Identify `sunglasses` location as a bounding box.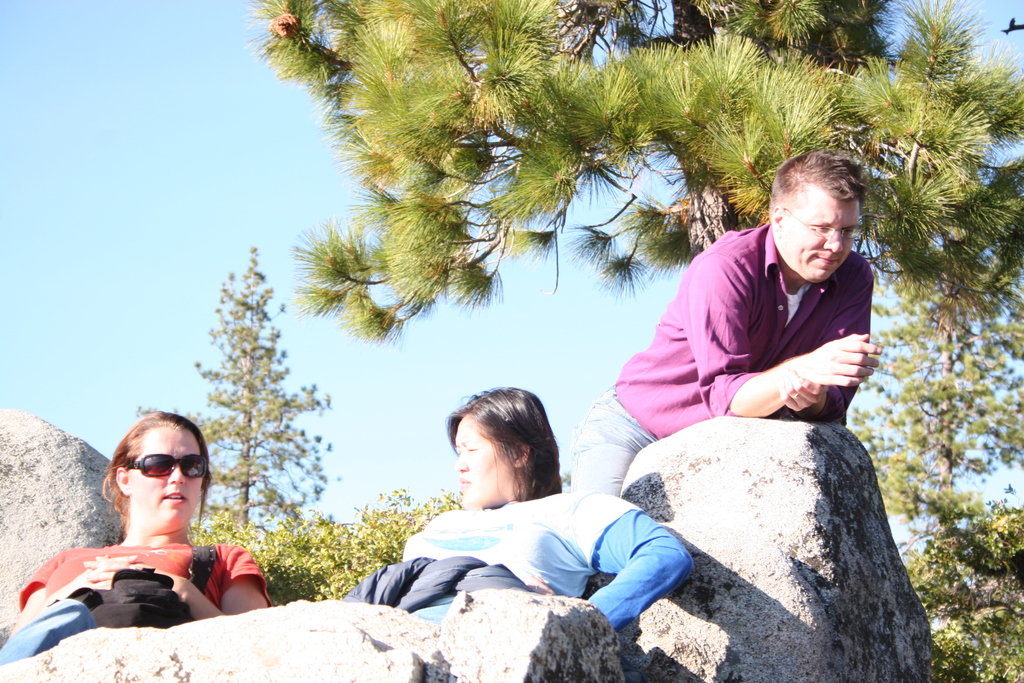
box(125, 453, 205, 474).
